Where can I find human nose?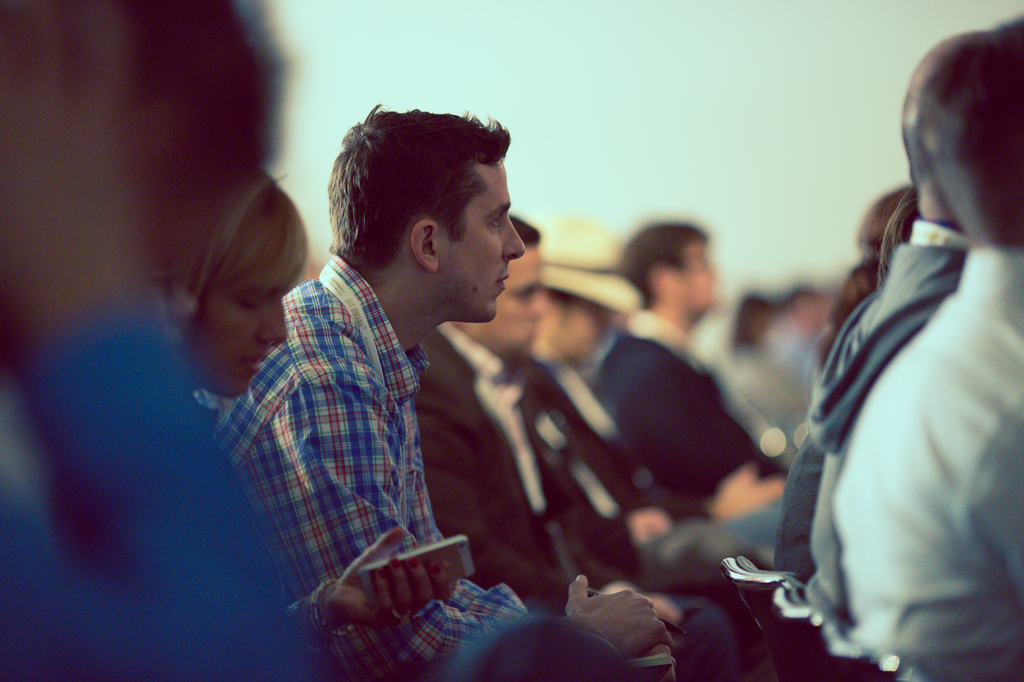
You can find it at 504 212 526 262.
